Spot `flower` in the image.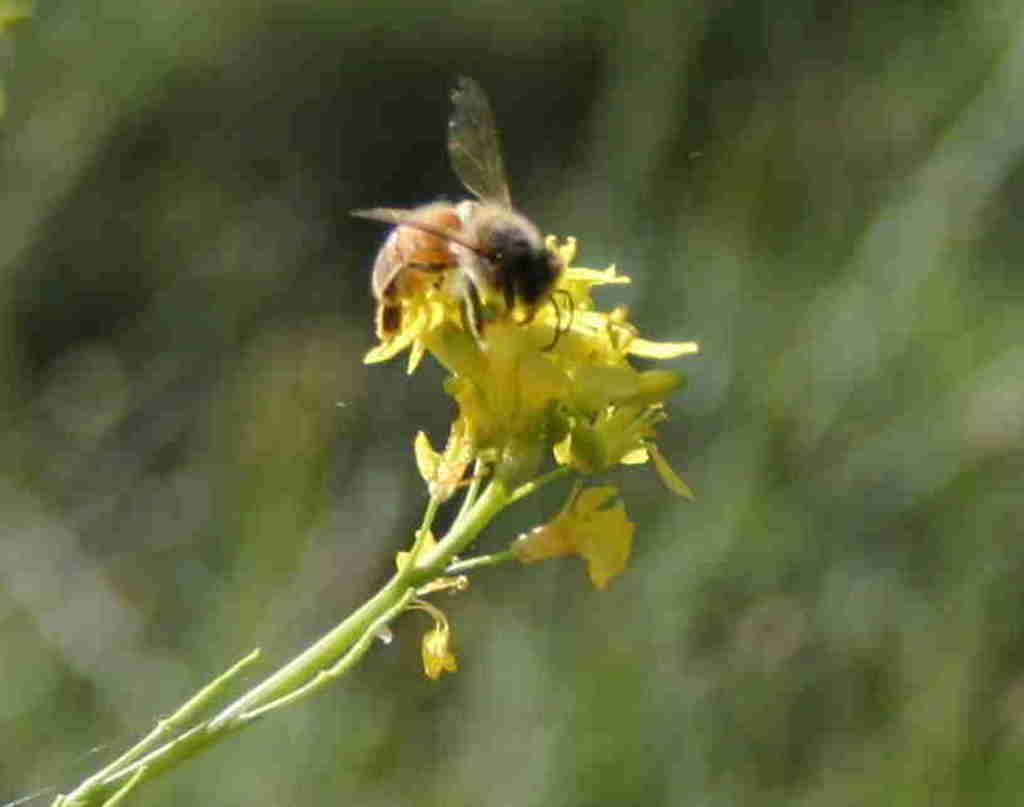
`flower` found at [363, 231, 701, 451].
